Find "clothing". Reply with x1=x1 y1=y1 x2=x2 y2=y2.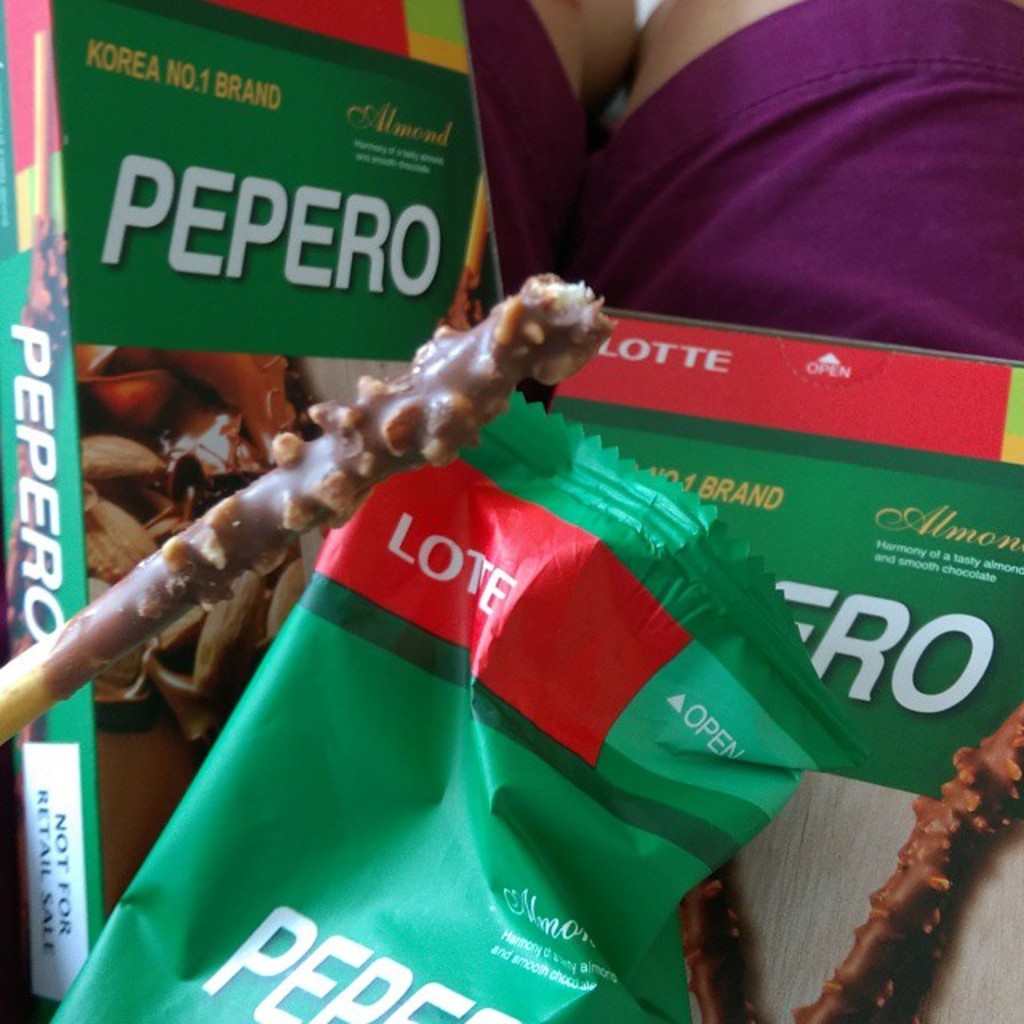
x1=464 y1=0 x2=1022 y2=365.
